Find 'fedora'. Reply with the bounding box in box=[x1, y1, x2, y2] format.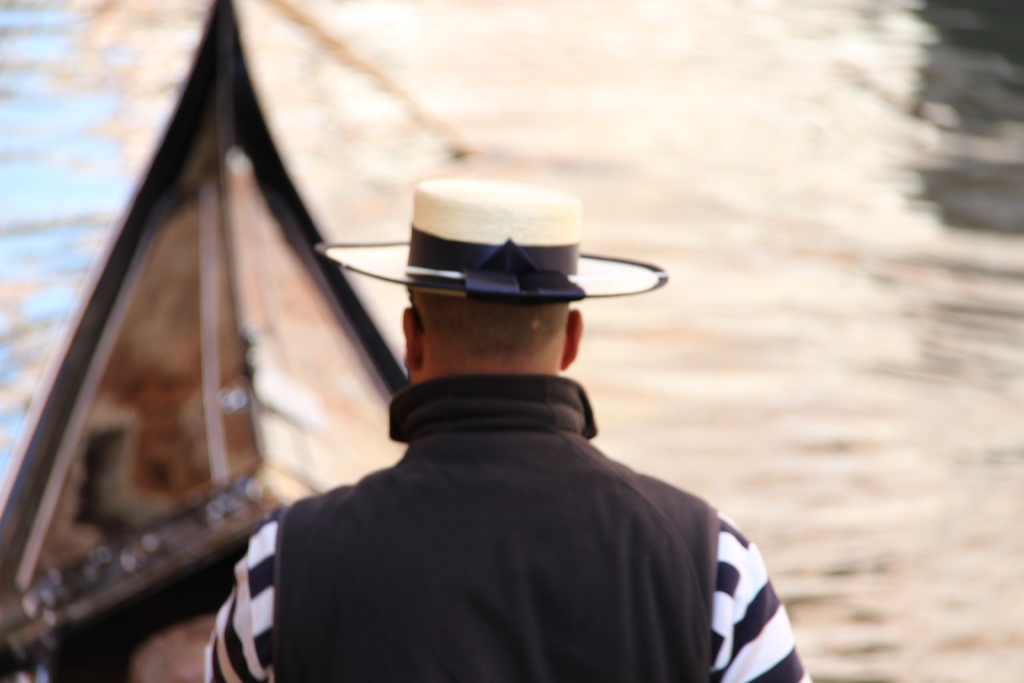
box=[314, 173, 666, 304].
